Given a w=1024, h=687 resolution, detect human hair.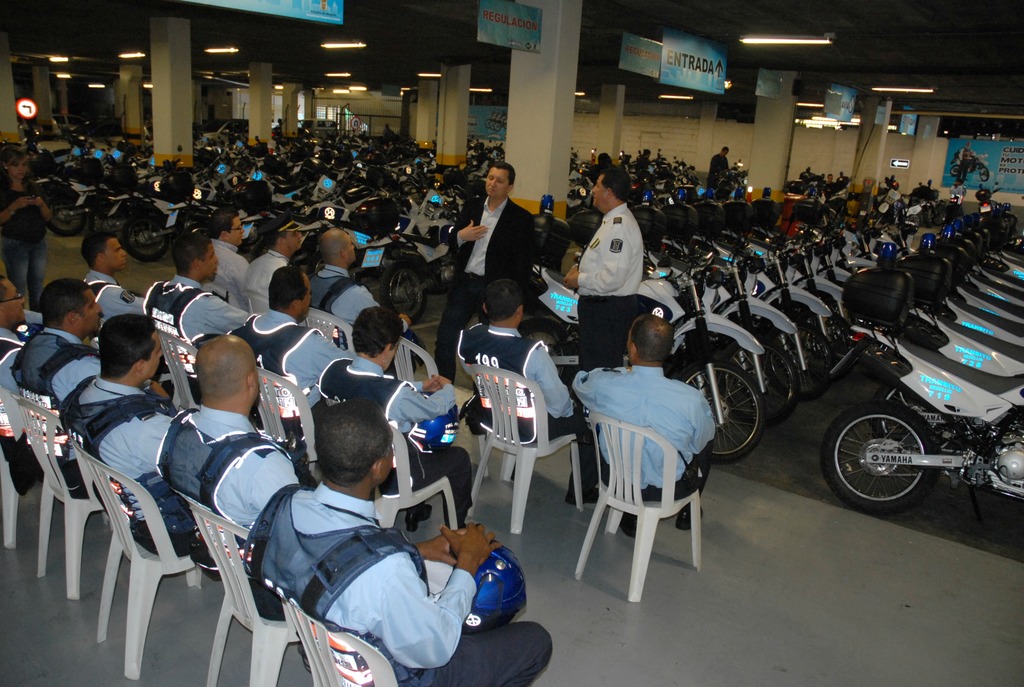
(352,300,399,357).
